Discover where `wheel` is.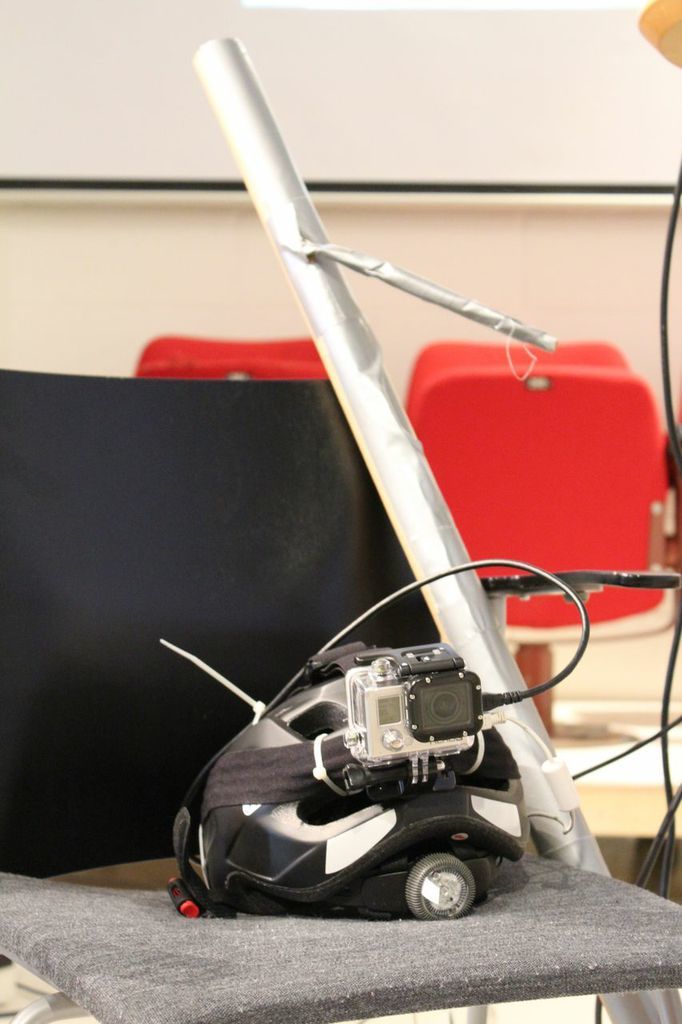
Discovered at {"left": 408, "top": 857, "right": 475, "bottom": 910}.
